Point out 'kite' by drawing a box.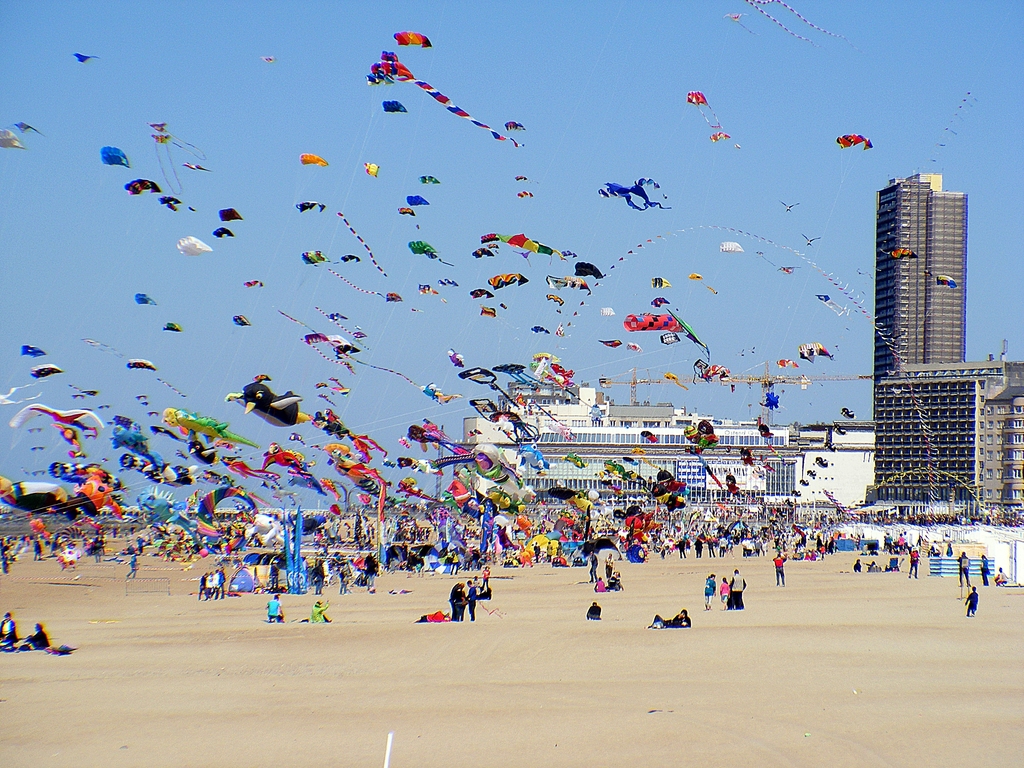
bbox=(705, 127, 746, 148).
